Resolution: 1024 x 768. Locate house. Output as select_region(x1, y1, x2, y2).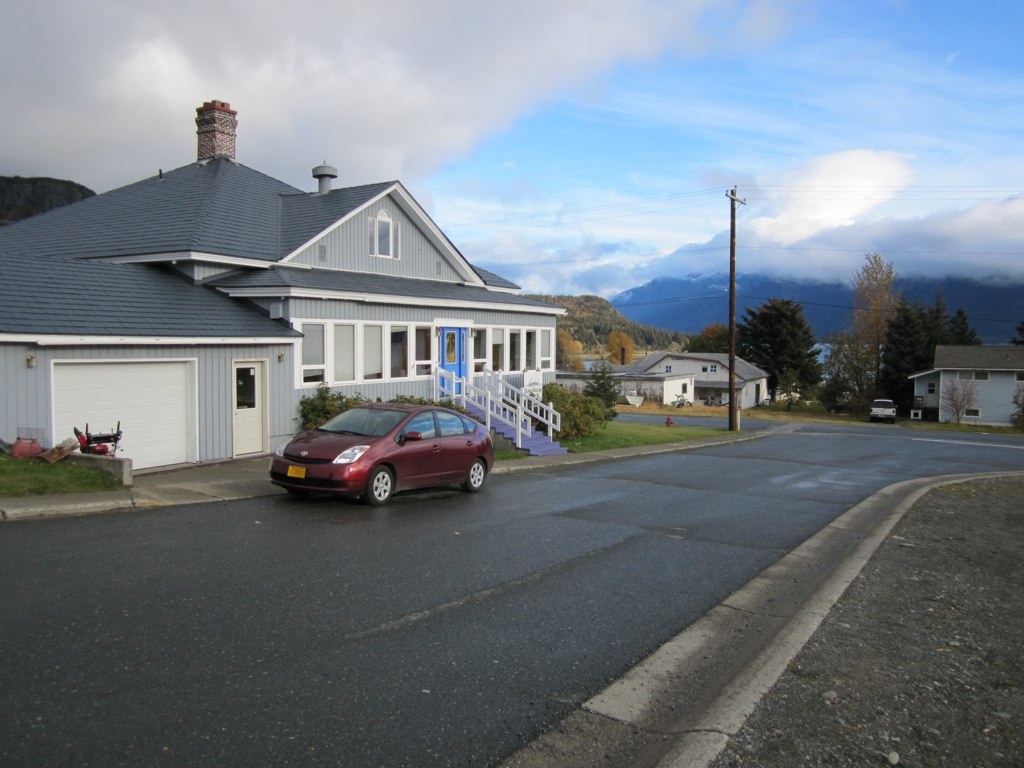
select_region(812, 341, 882, 388).
